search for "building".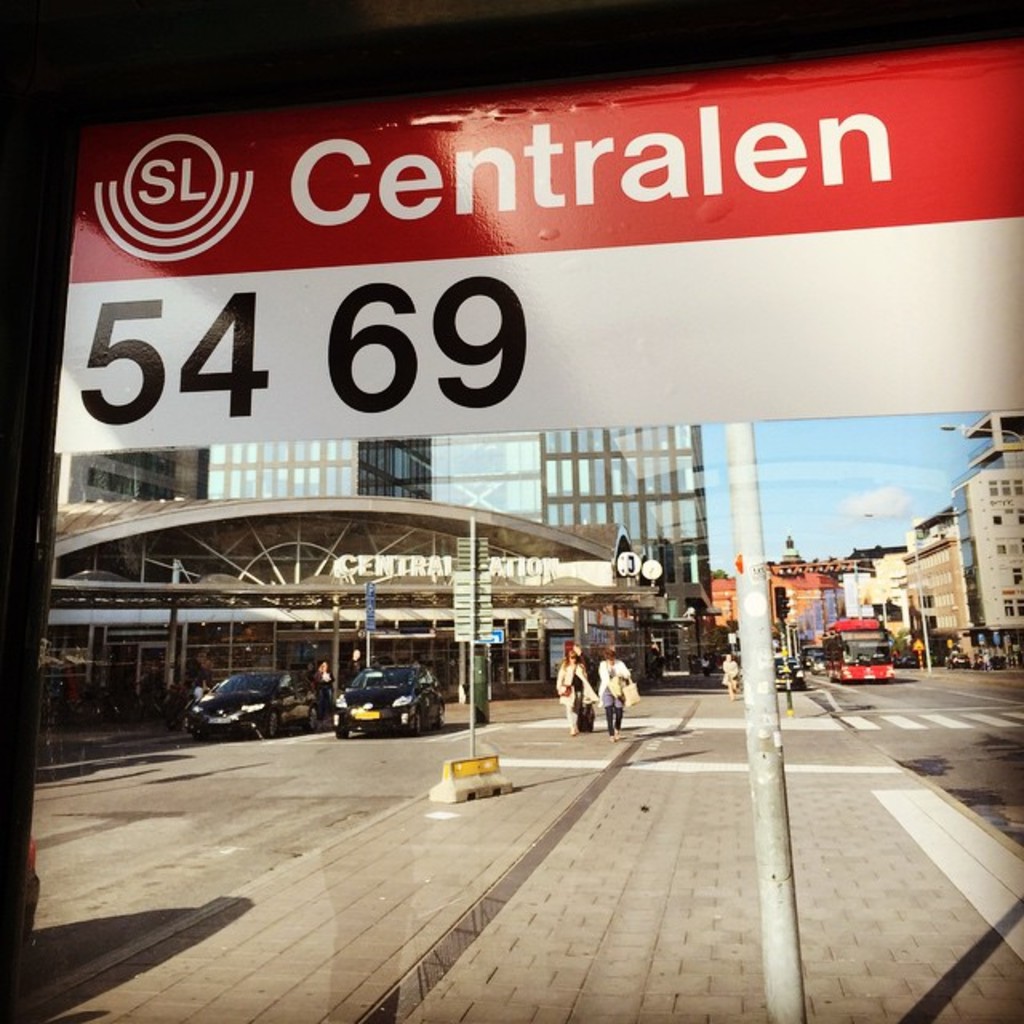
Found at 904,514,973,666.
